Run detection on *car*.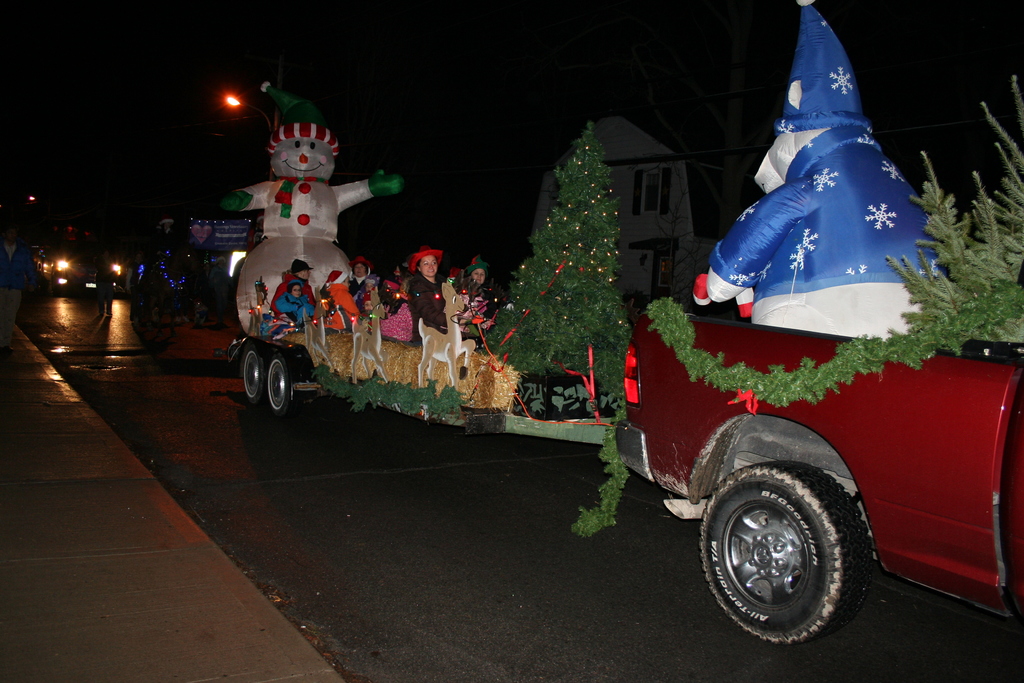
Result: (x1=614, y1=313, x2=1023, y2=640).
